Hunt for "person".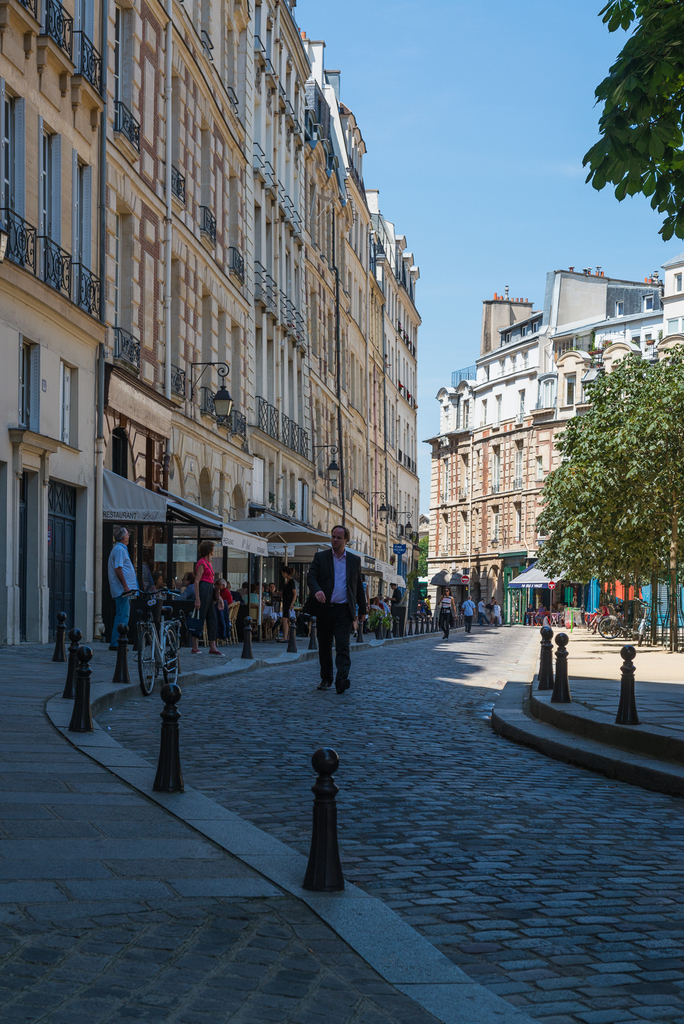
Hunted down at detection(461, 591, 475, 632).
